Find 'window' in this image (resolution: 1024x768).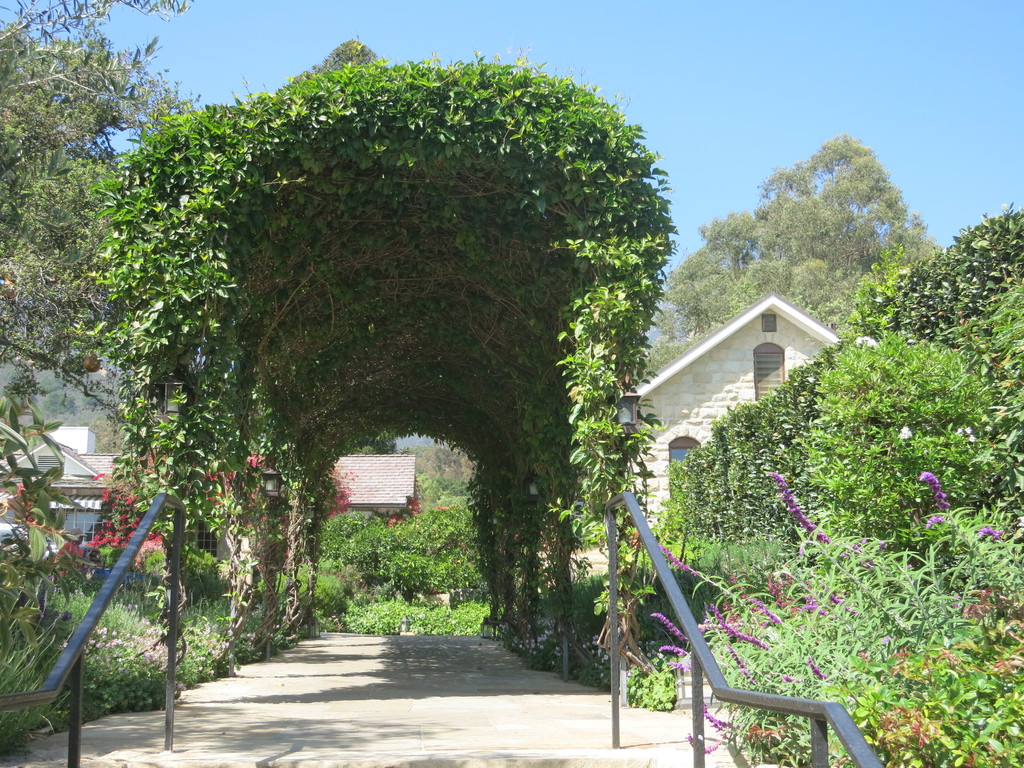
region(757, 340, 786, 403).
